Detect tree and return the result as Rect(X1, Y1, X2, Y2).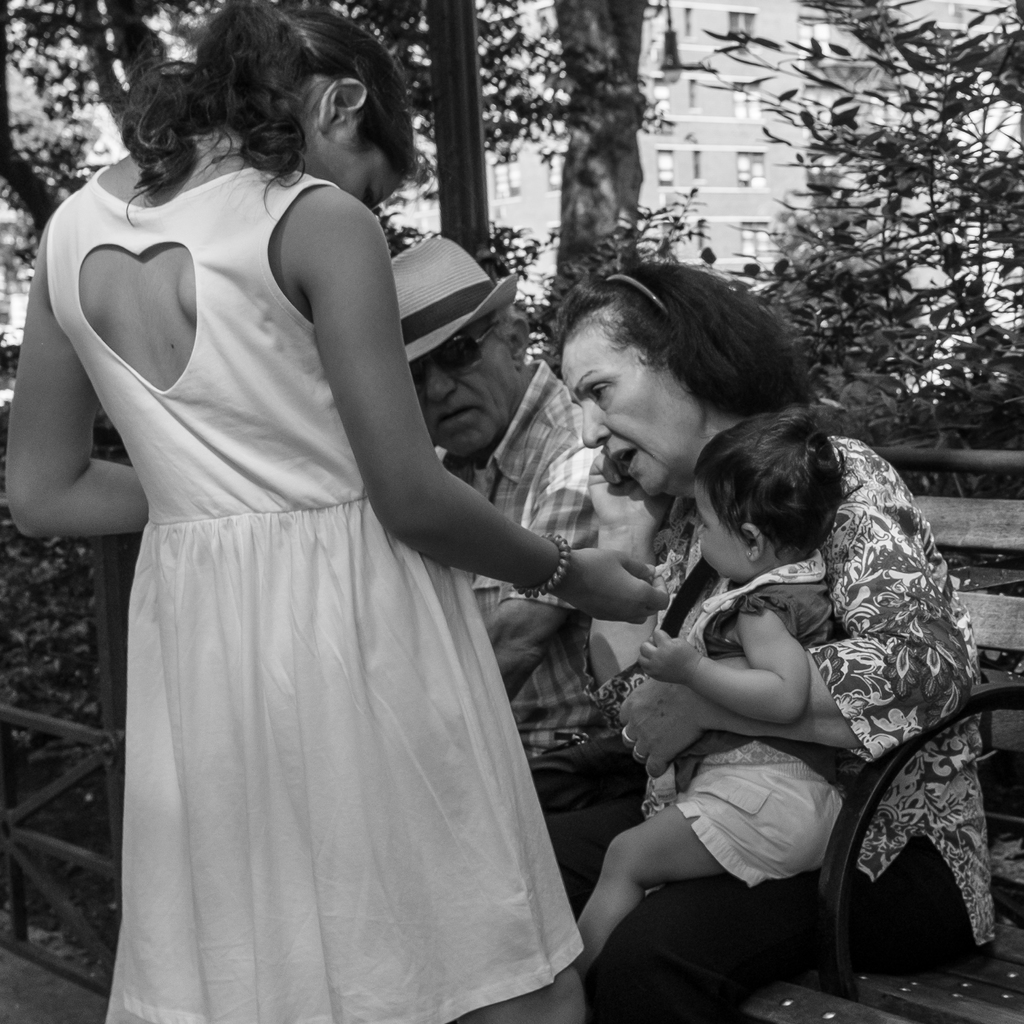
Rect(0, 0, 1023, 449).
